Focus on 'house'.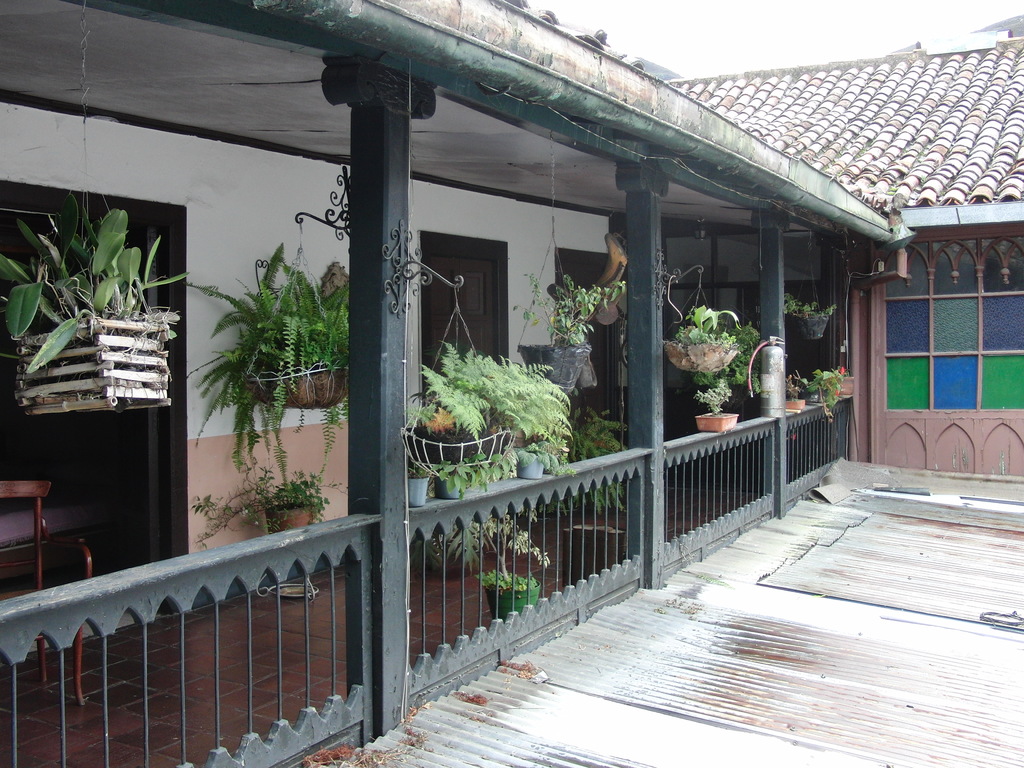
Focused at pyautogui.locateOnScreen(60, 4, 1002, 659).
